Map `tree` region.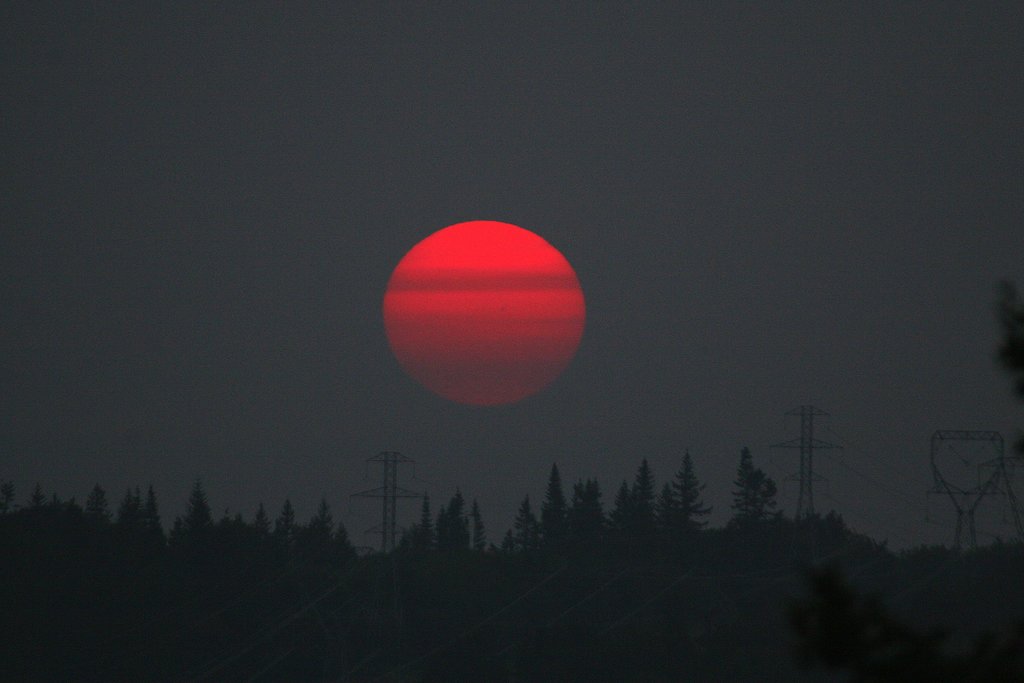
Mapped to box=[307, 502, 349, 563].
